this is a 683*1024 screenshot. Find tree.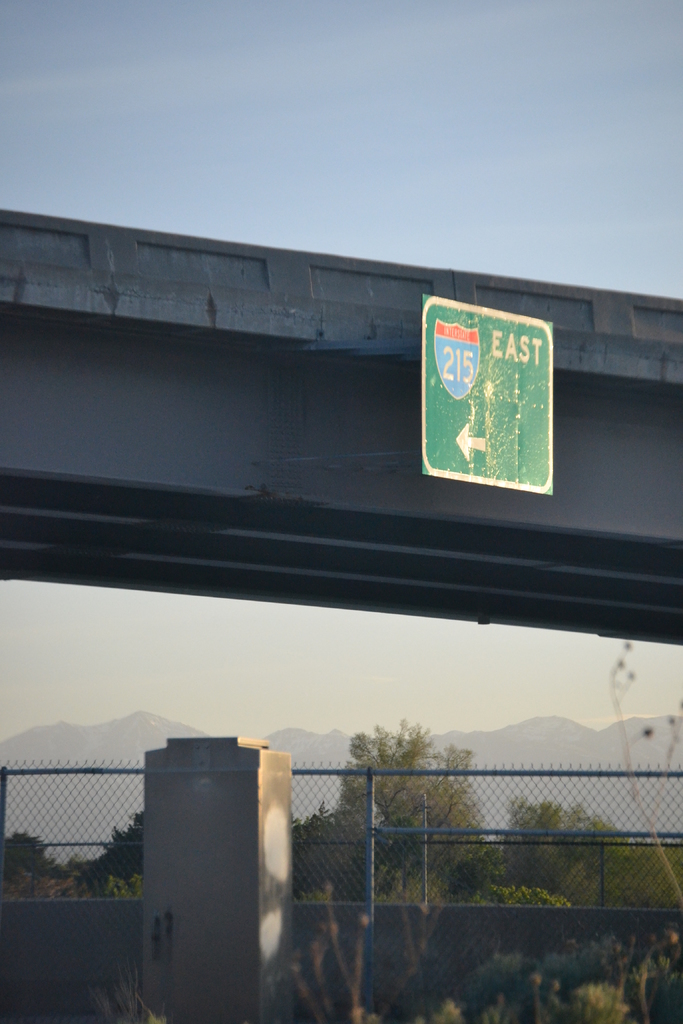
Bounding box: select_region(338, 716, 474, 865).
